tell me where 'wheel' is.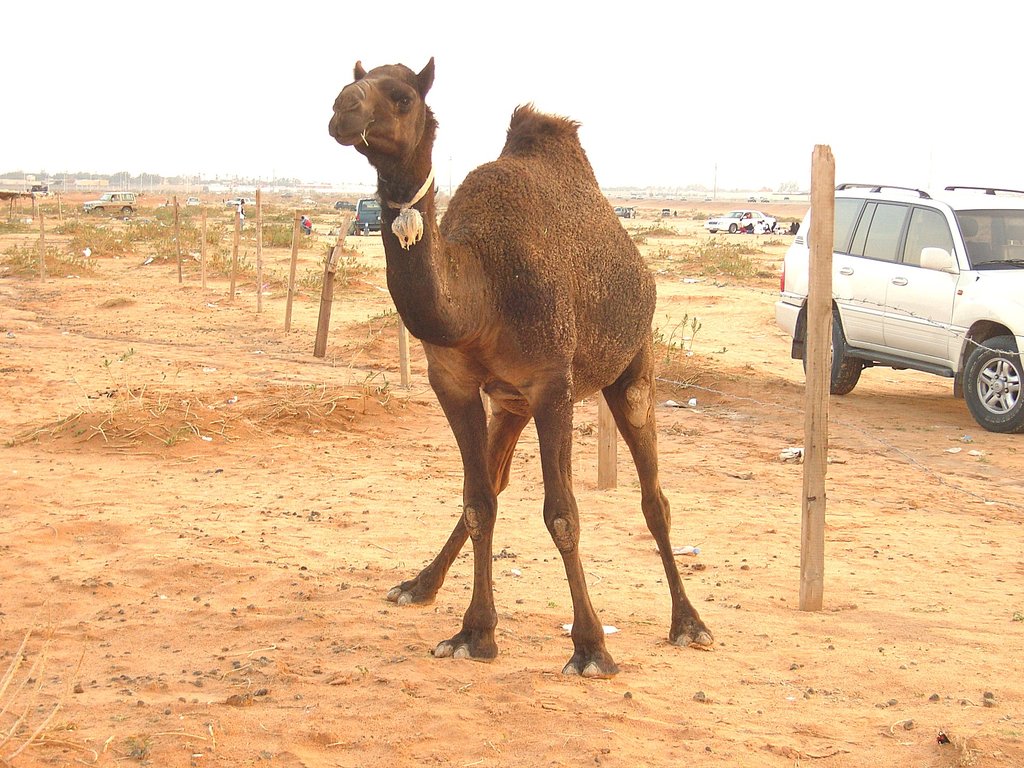
'wheel' is at (x1=800, y1=309, x2=867, y2=394).
